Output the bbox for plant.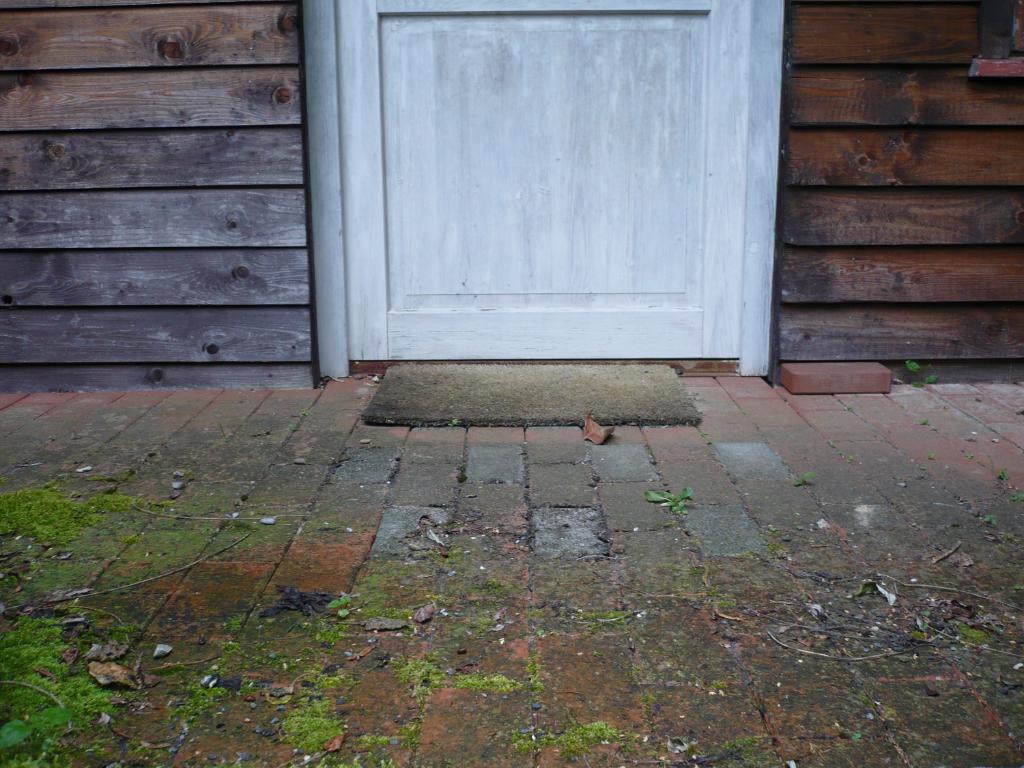
696,730,804,767.
